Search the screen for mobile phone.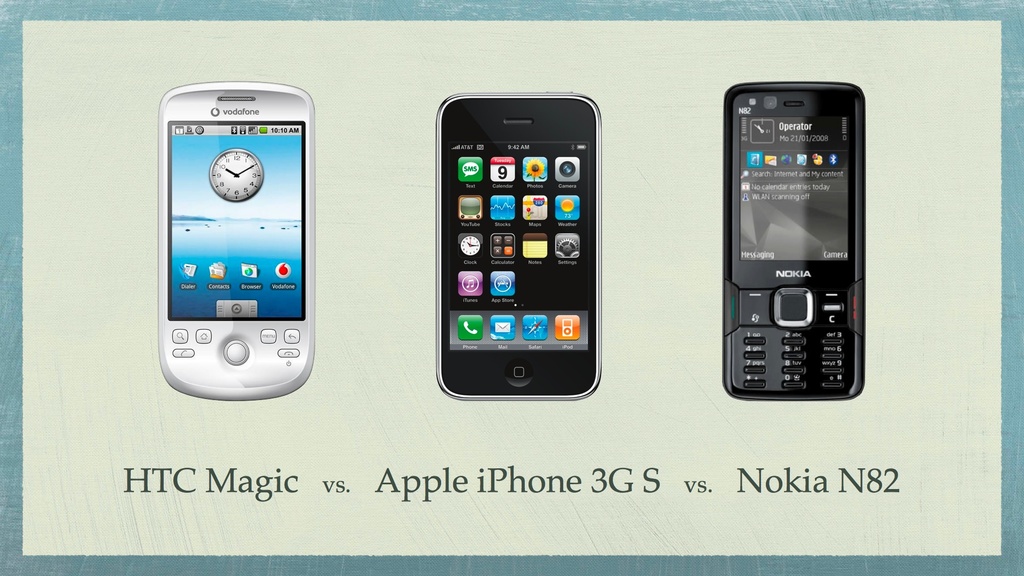
Found at detection(433, 88, 601, 402).
